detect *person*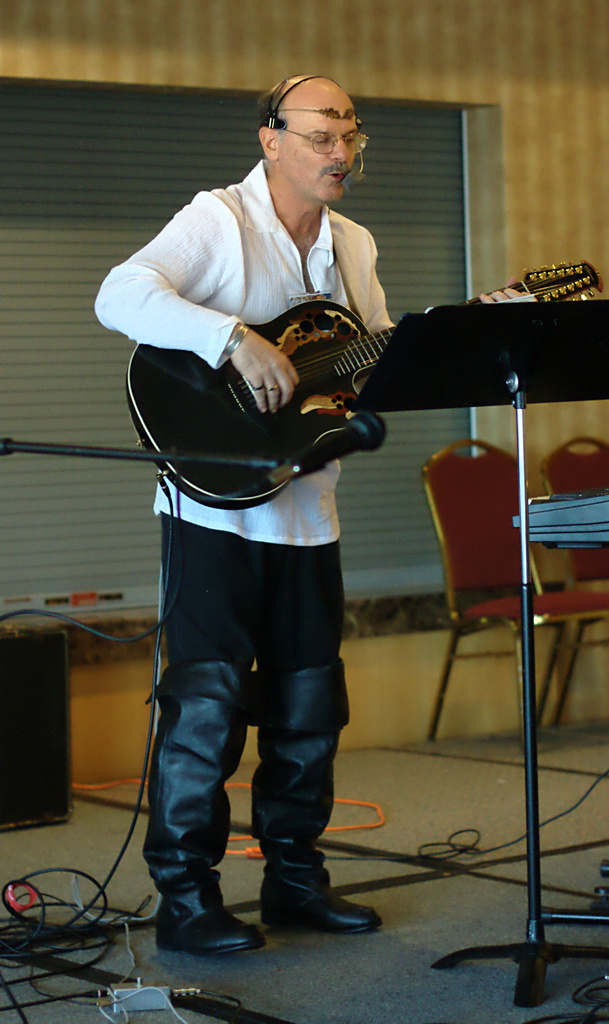
select_region(87, 72, 381, 959)
